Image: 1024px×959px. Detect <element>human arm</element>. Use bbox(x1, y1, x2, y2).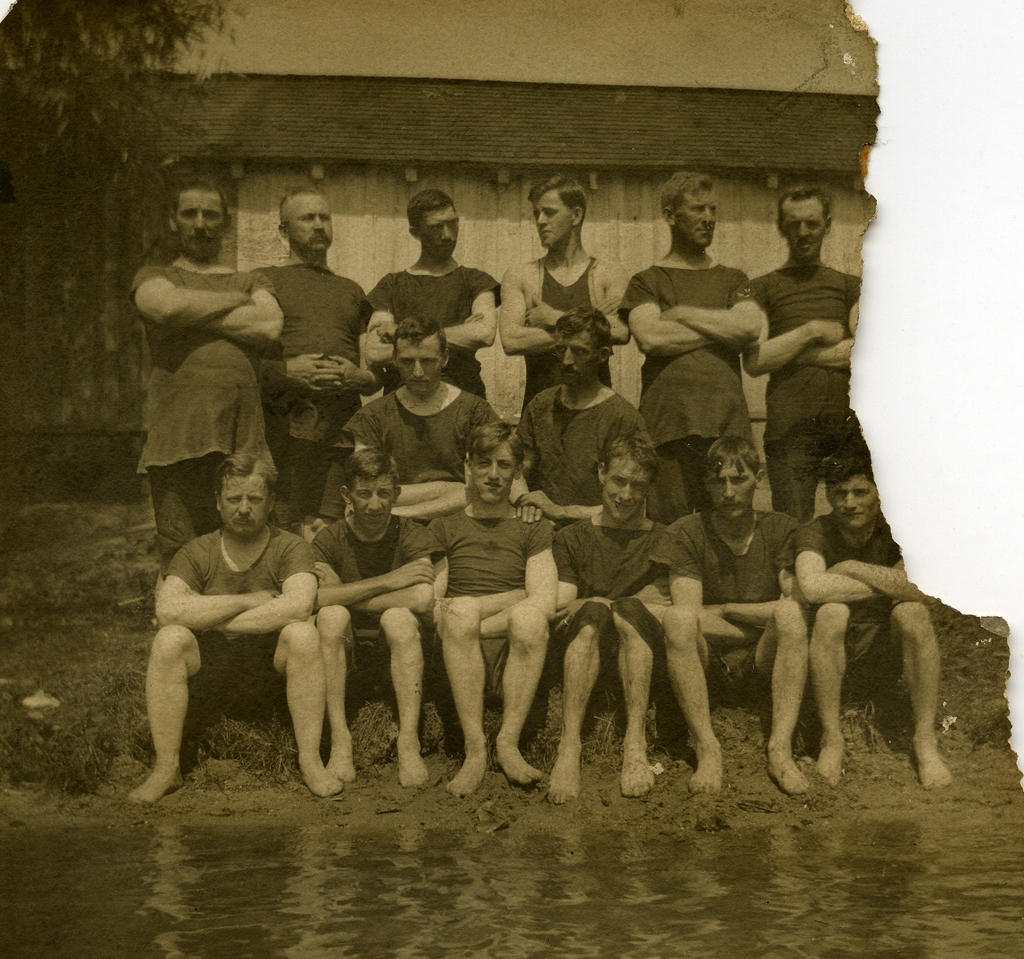
bbox(360, 266, 456, 375).
